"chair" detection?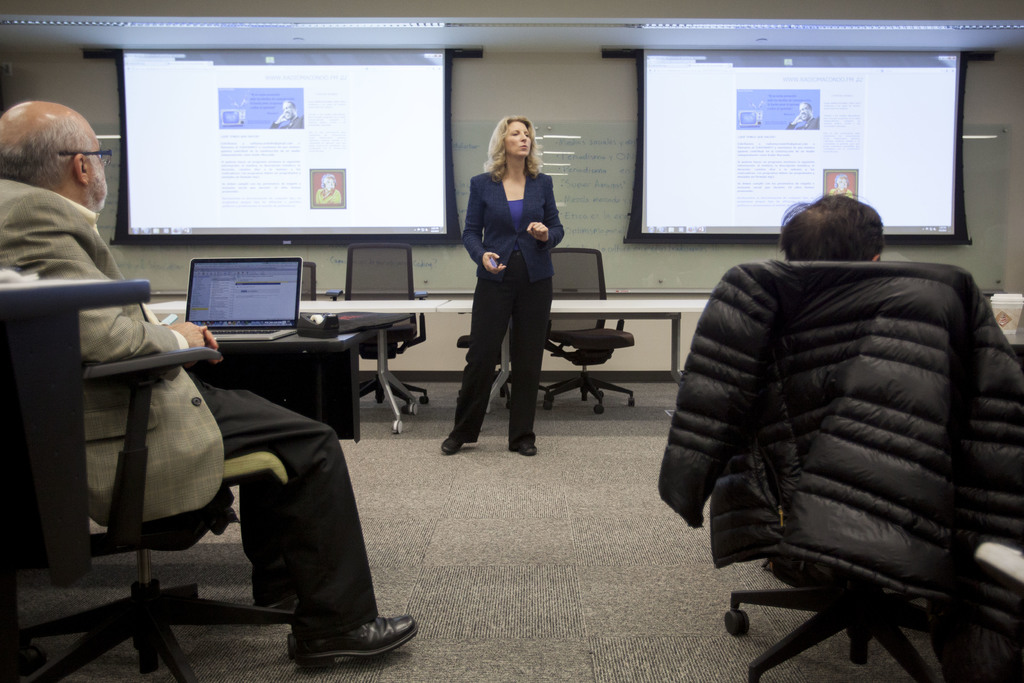
rect(725, 262, 1023, 682)
